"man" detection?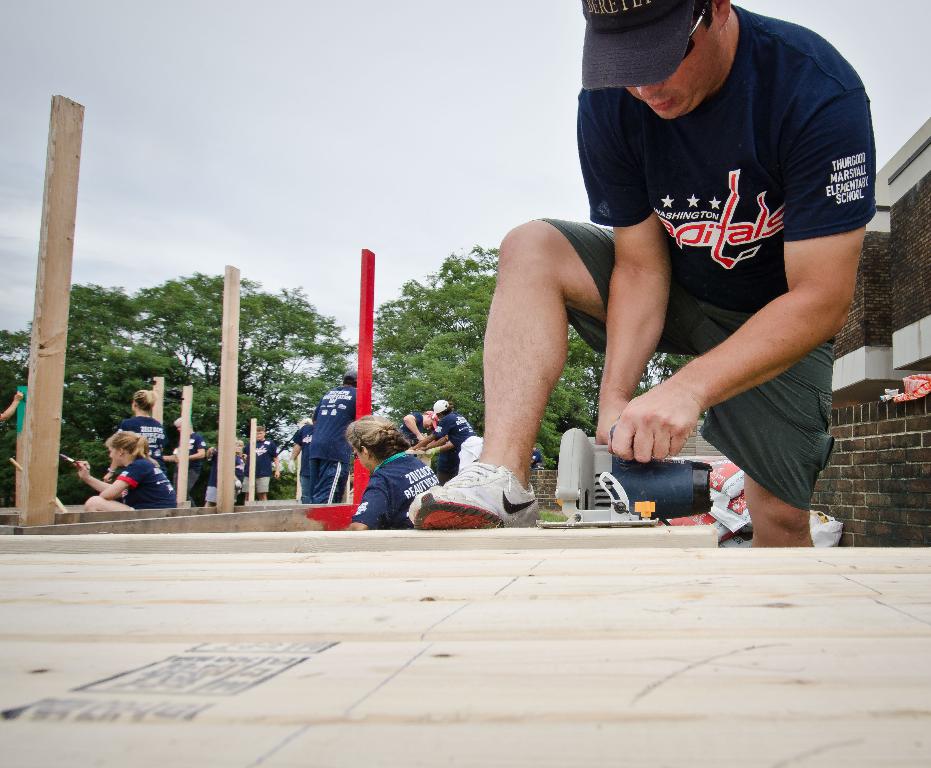
x1=411, y1=401, x2=486, y2=475
